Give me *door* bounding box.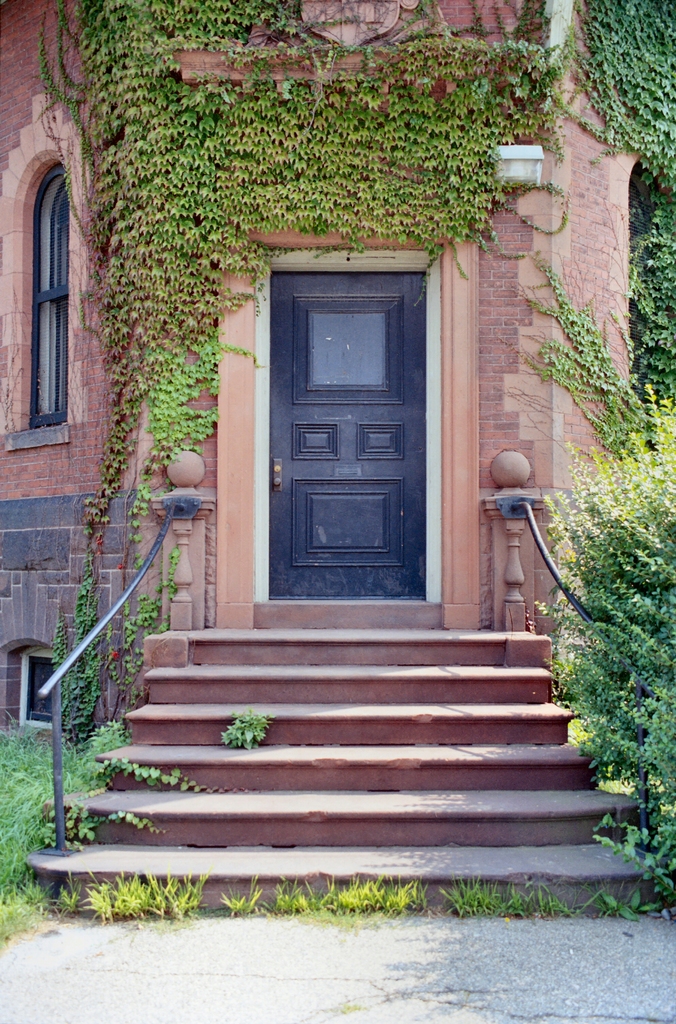
x1=254 y1=257 x2=436 y2=618.
